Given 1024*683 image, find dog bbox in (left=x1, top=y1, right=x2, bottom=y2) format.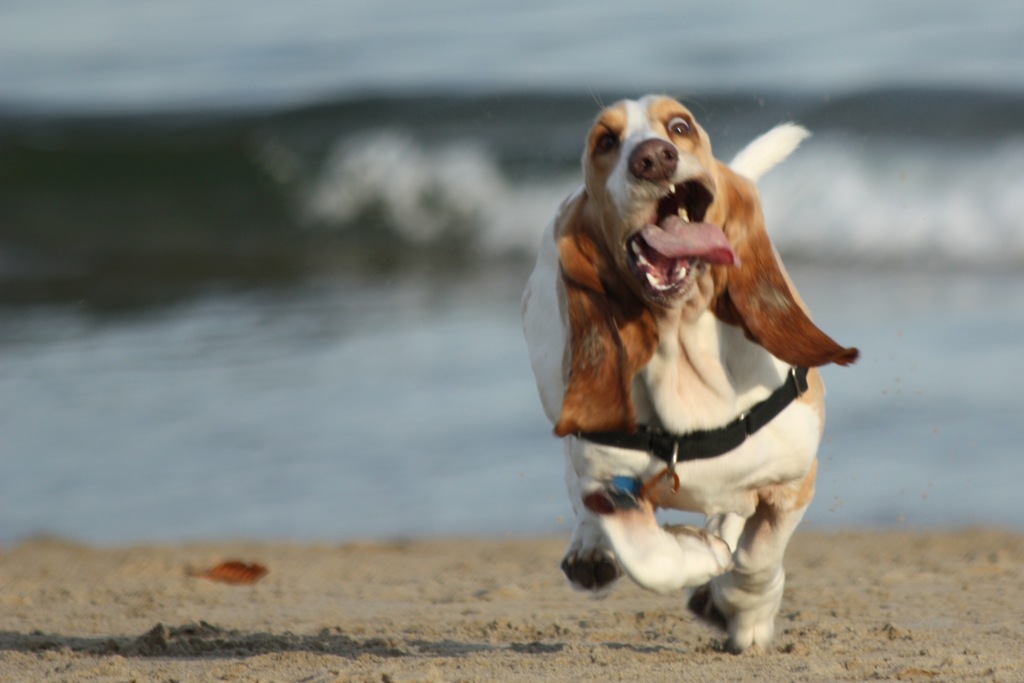
(left=519, top=83, right=863, bottom=656).
